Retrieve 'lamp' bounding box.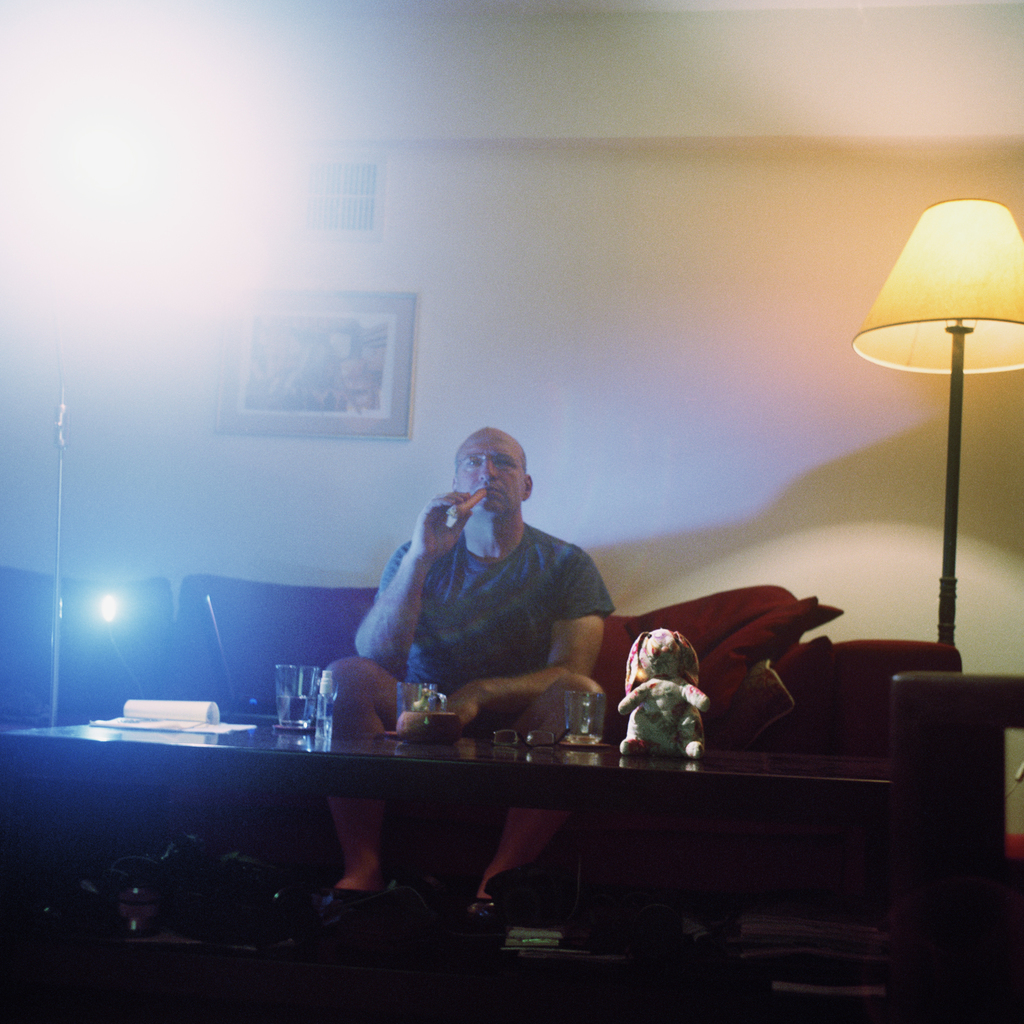
Bounding box: {"x1": 0, "y1": 87, "x2": 226, "y2": 727}.
